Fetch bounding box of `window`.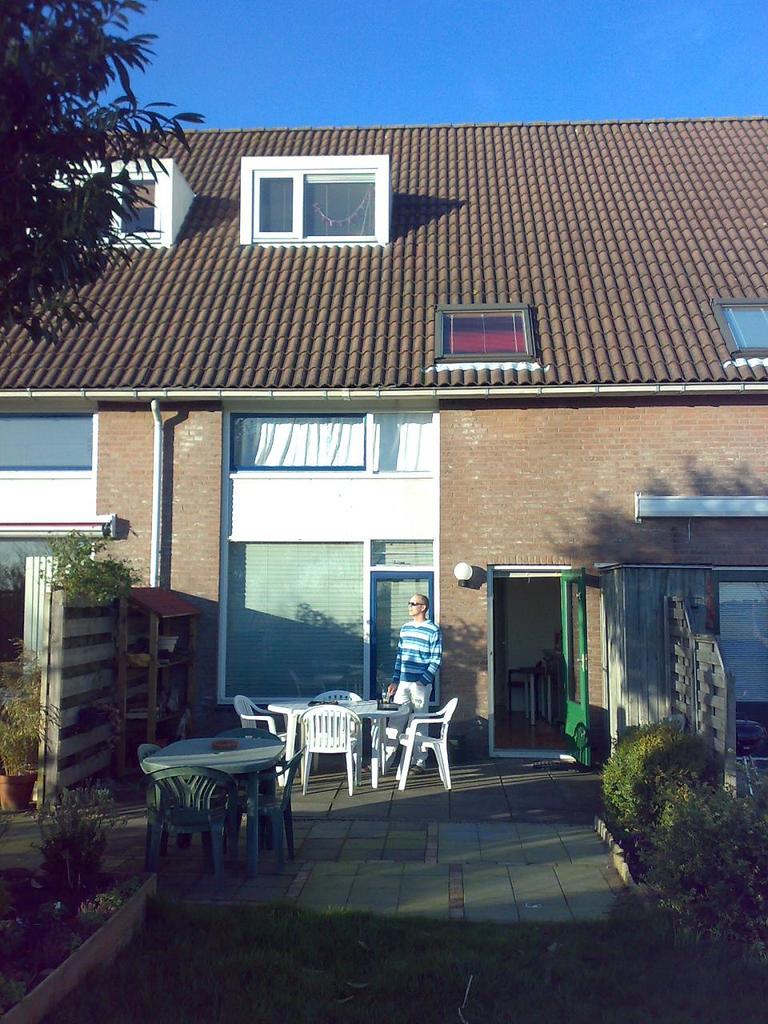
Bbox: 729,297,767,358.
